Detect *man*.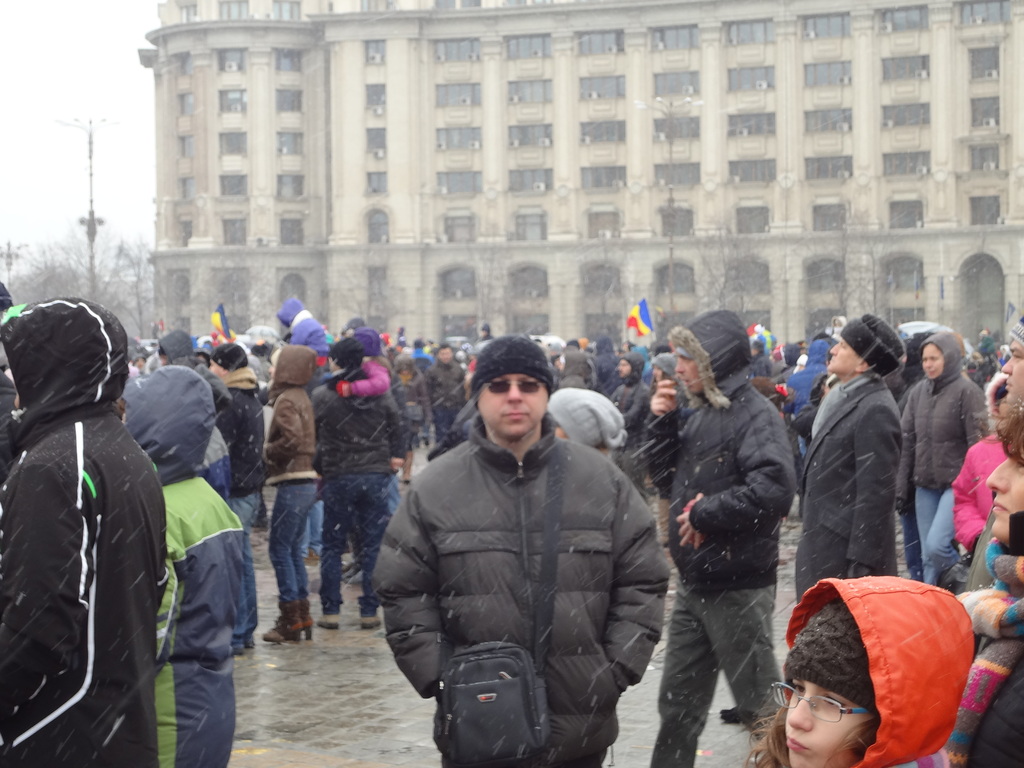
Detected at <bbox>308, 336, 408, 627</bbox>.
